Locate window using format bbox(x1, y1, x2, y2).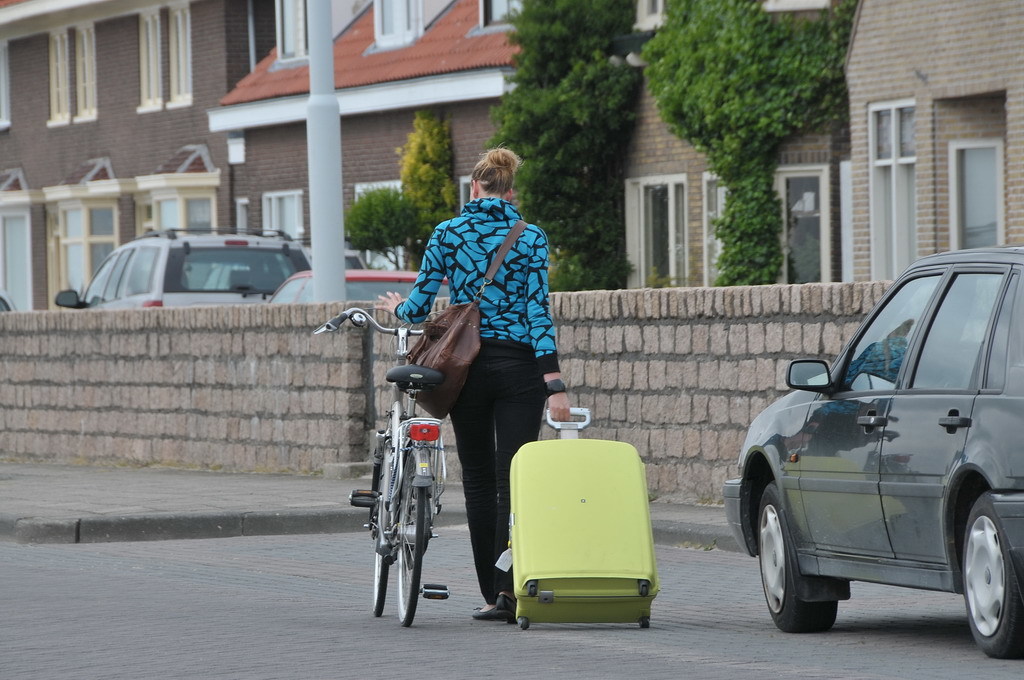
bbox(620, 169, 689, 287).
